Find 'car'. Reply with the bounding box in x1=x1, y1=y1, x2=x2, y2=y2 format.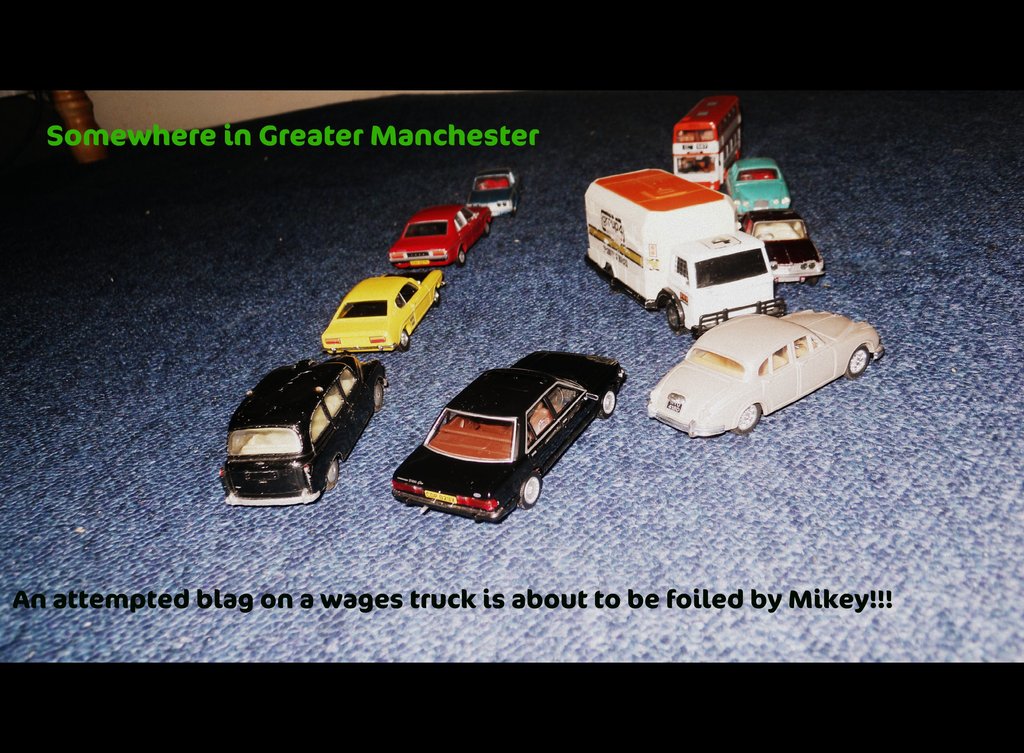
x1=646, y1=312, x2=884, y2=437.
